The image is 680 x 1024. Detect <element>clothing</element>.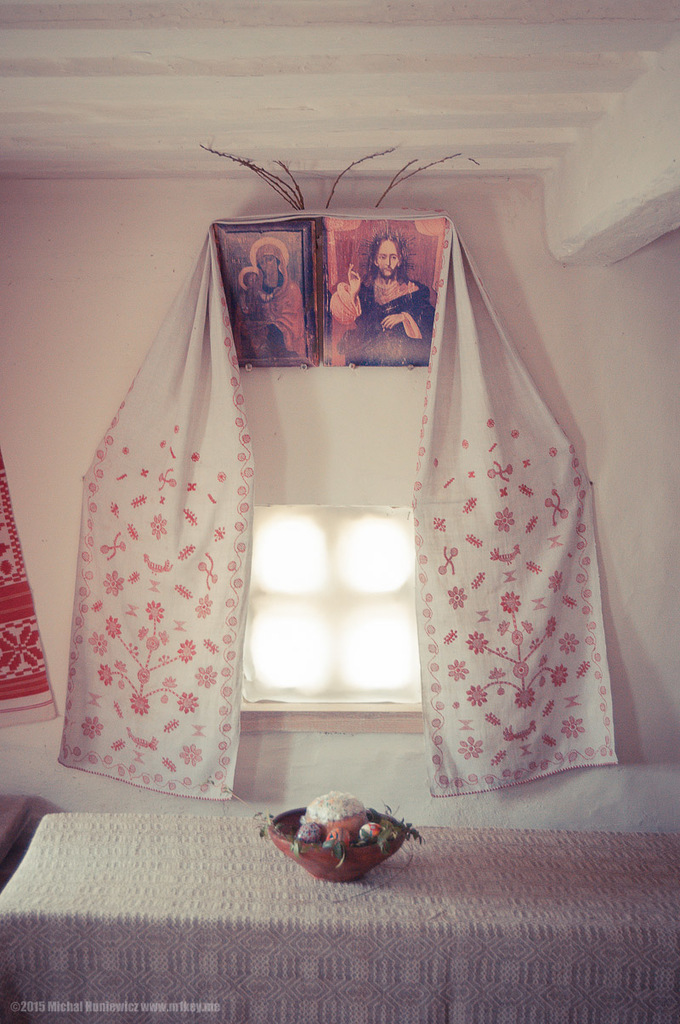
Detection: [248, 267, 322, 366].
